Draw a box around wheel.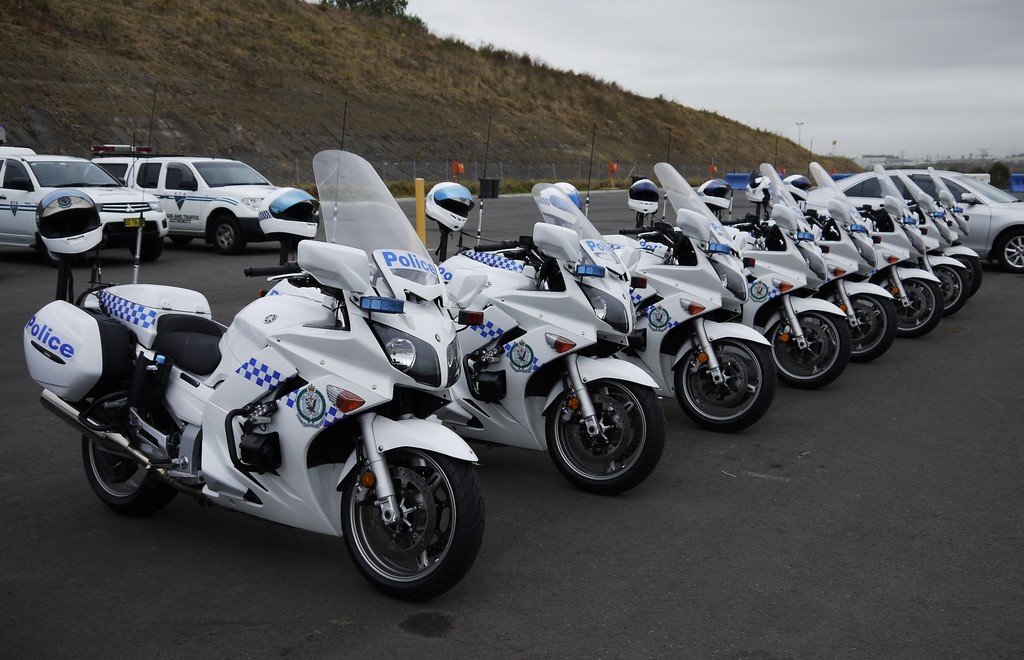
<region>84, 429, 181, 517</region>.
